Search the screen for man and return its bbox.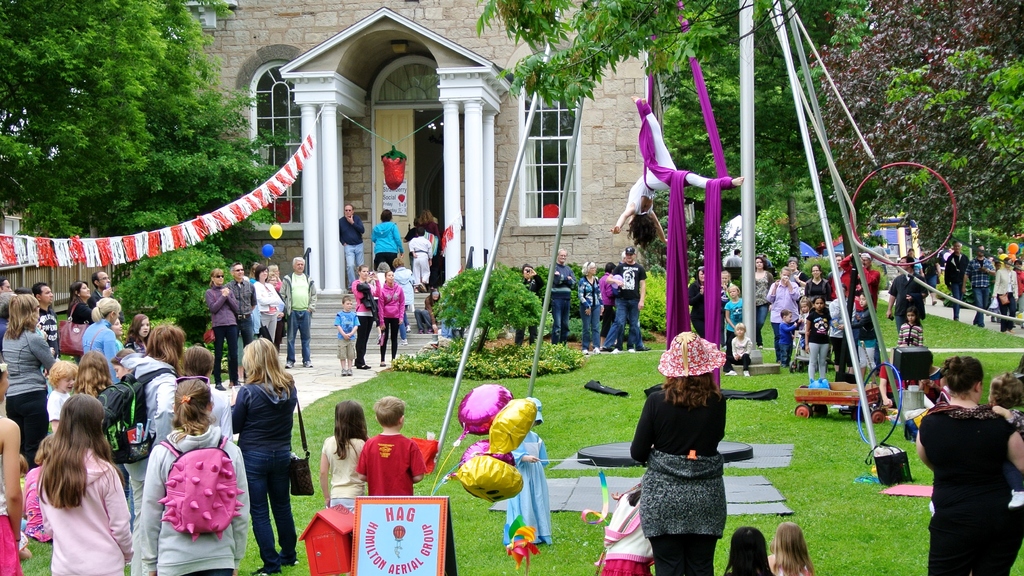
Found: bbox=[886, 253, 927, 339].
